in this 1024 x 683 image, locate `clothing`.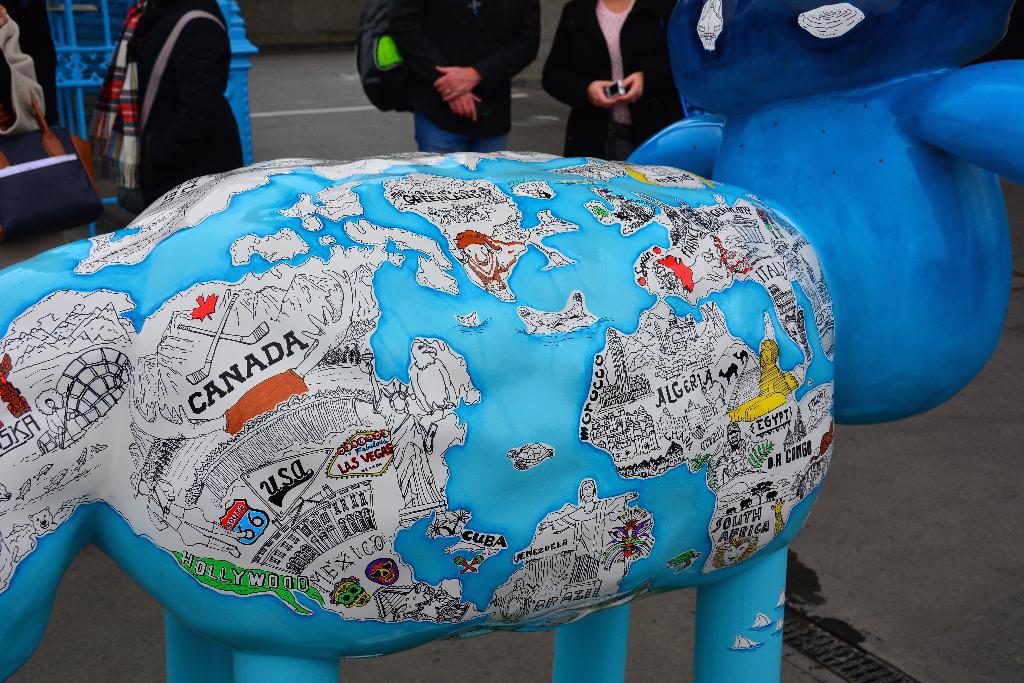
Bounding box: x1=90, y1=0, x2=247, y2=193.
